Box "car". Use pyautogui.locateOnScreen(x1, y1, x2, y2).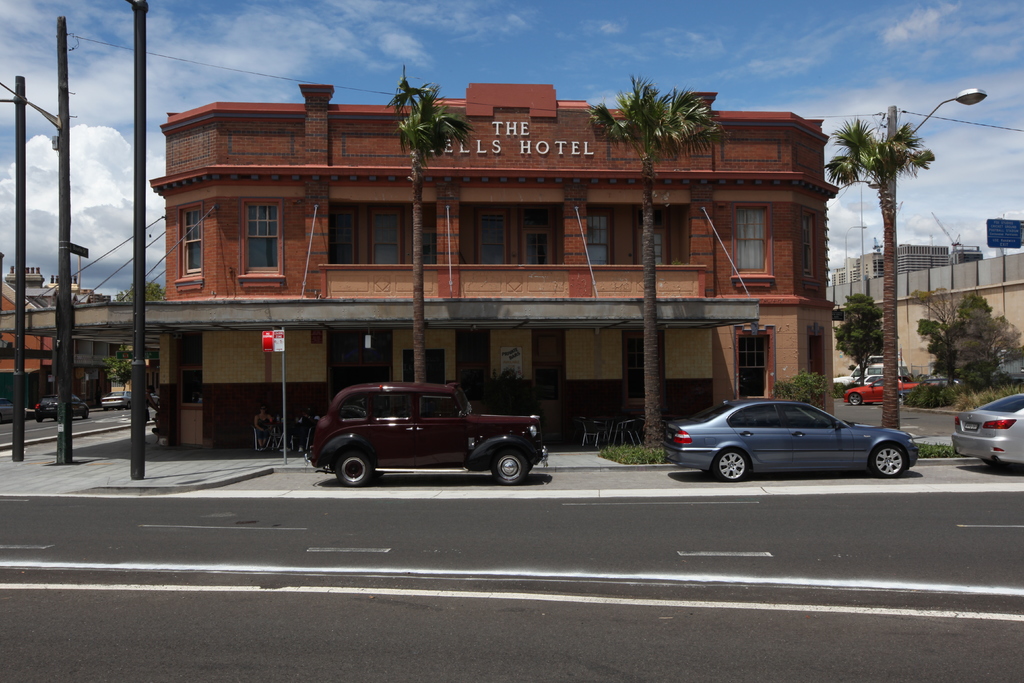
pyautogui.locateOnScreen(955, 390, 1023, 463).
